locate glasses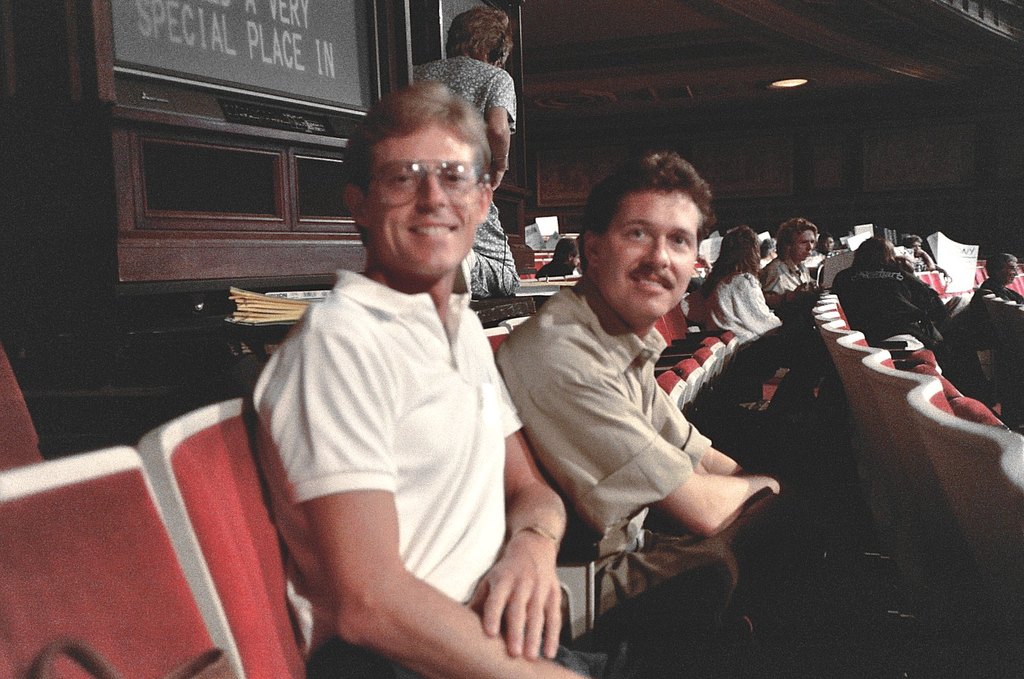
(359, 147, 499, 194)
